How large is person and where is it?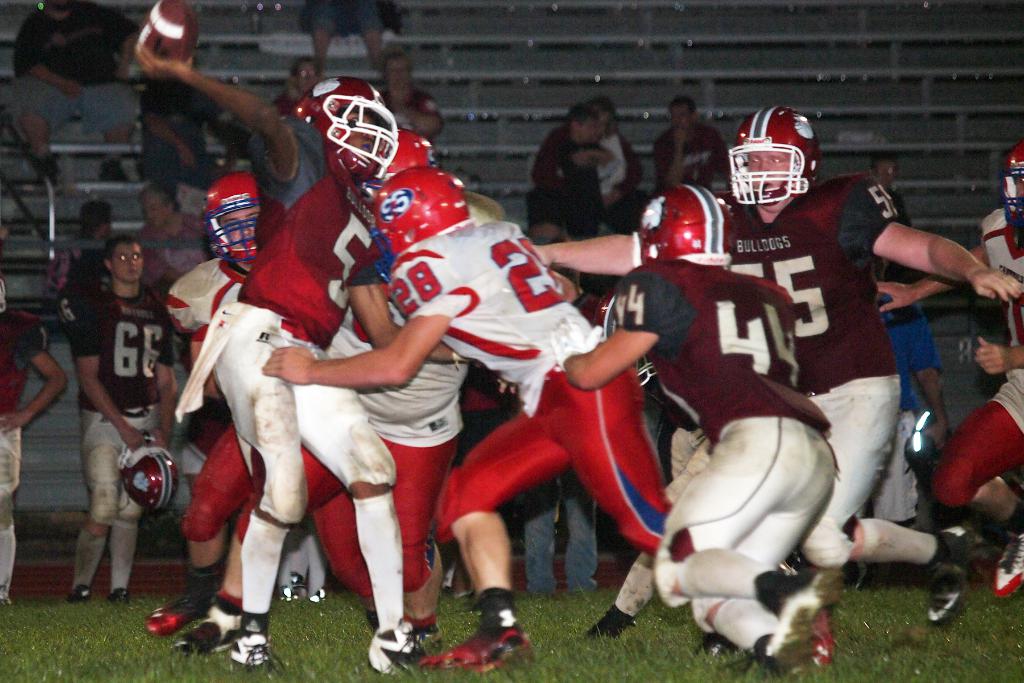
Bounding box: <box>54,0,1023,679</box>.
